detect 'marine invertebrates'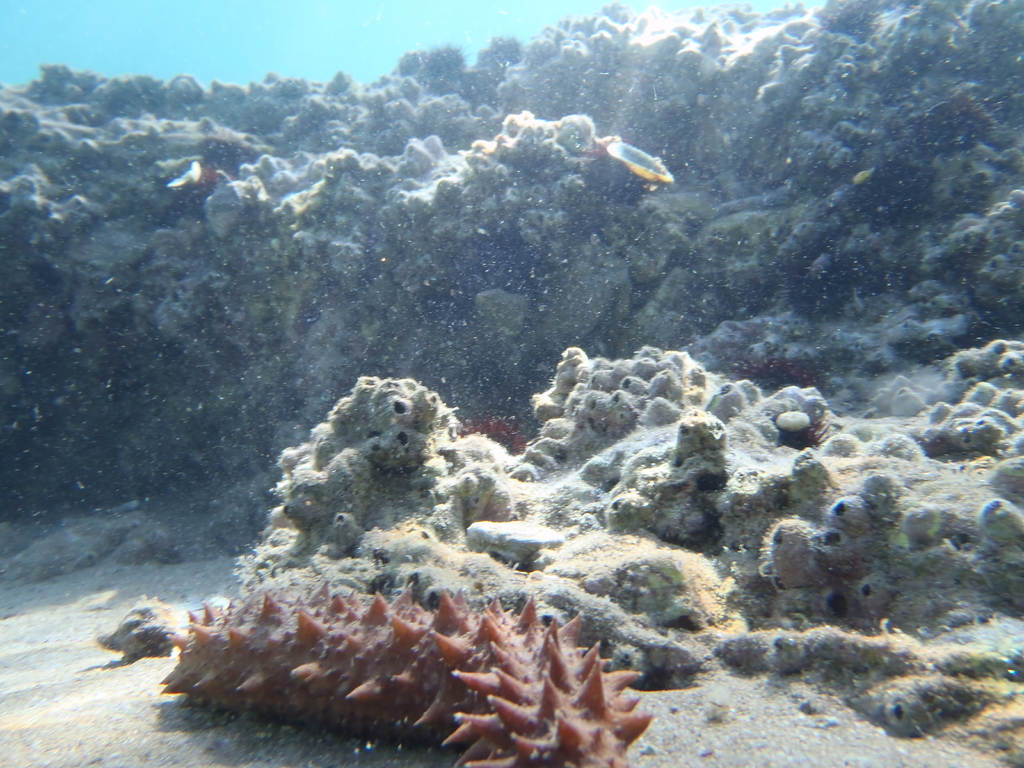
<region>605, 140, 675, 193</region>
